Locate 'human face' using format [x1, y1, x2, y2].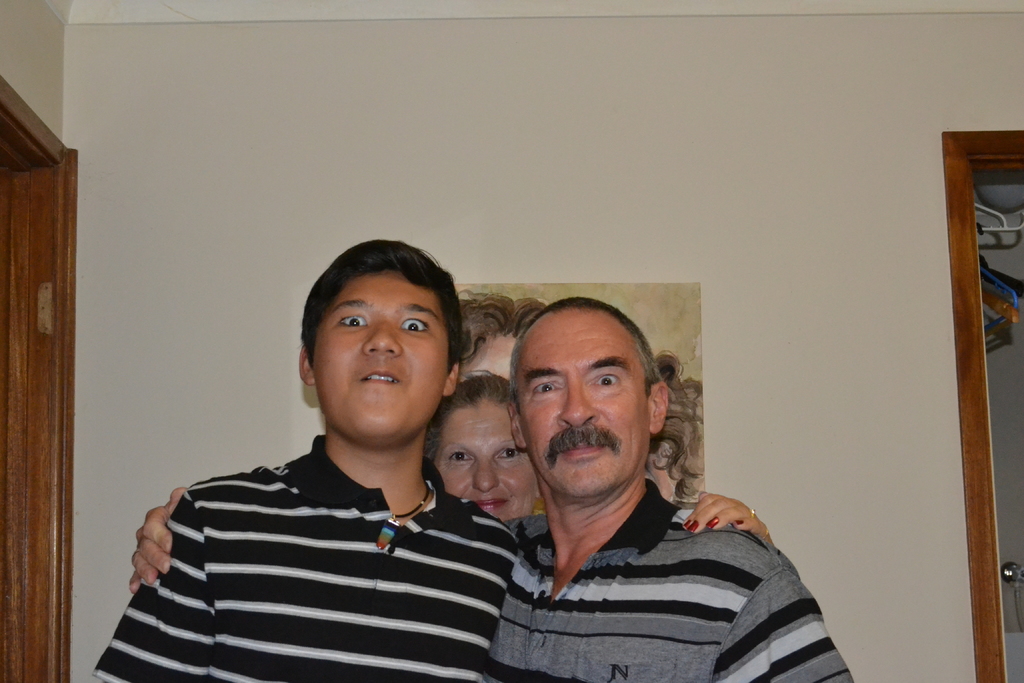
[431, 395, 536, 523].
